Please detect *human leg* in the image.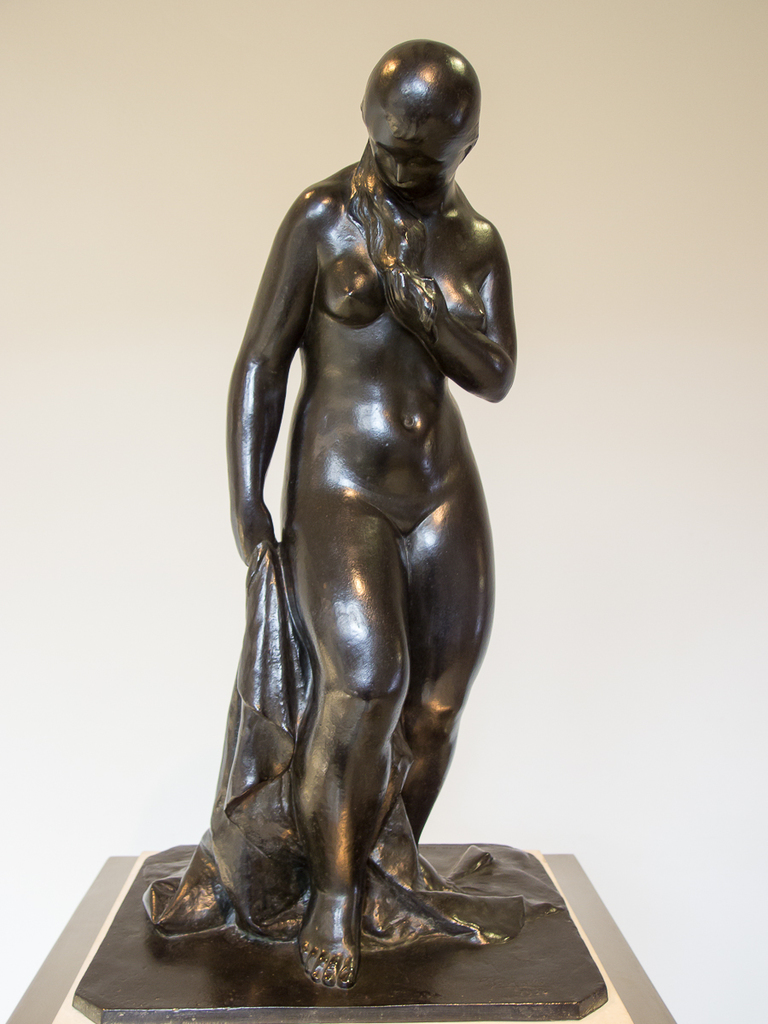
[272, 524, 412, 996].
